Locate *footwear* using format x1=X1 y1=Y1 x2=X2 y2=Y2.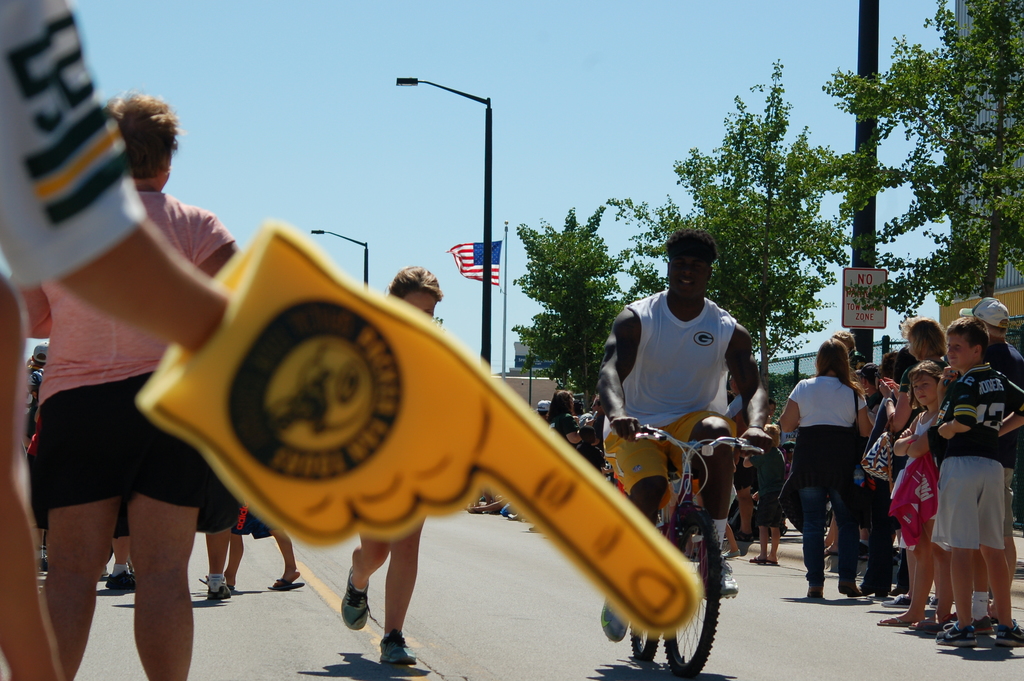
x1=335 y1=571 x2=374 y2=632.
